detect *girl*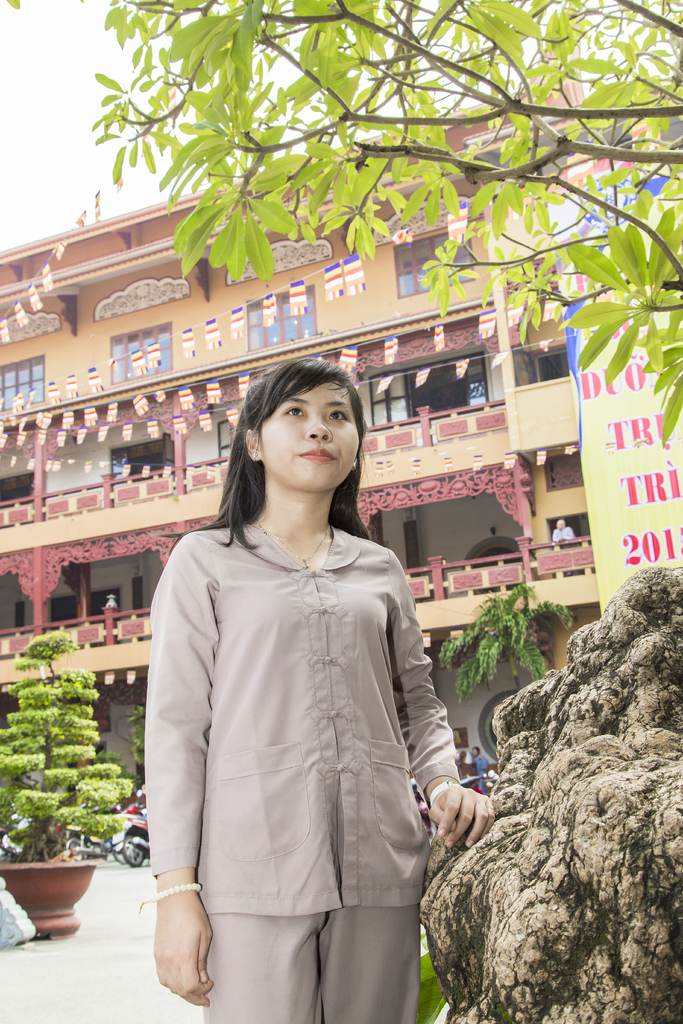
(113,305,477,1023)
